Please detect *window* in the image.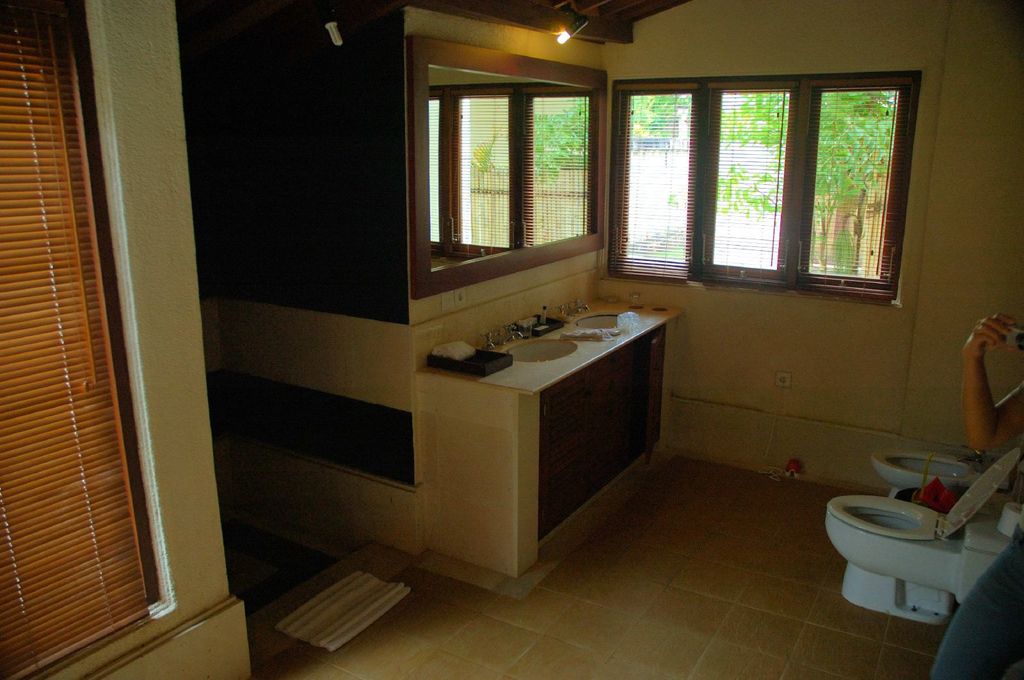
[x1=417, y1=56, x2=625, y2=281].
